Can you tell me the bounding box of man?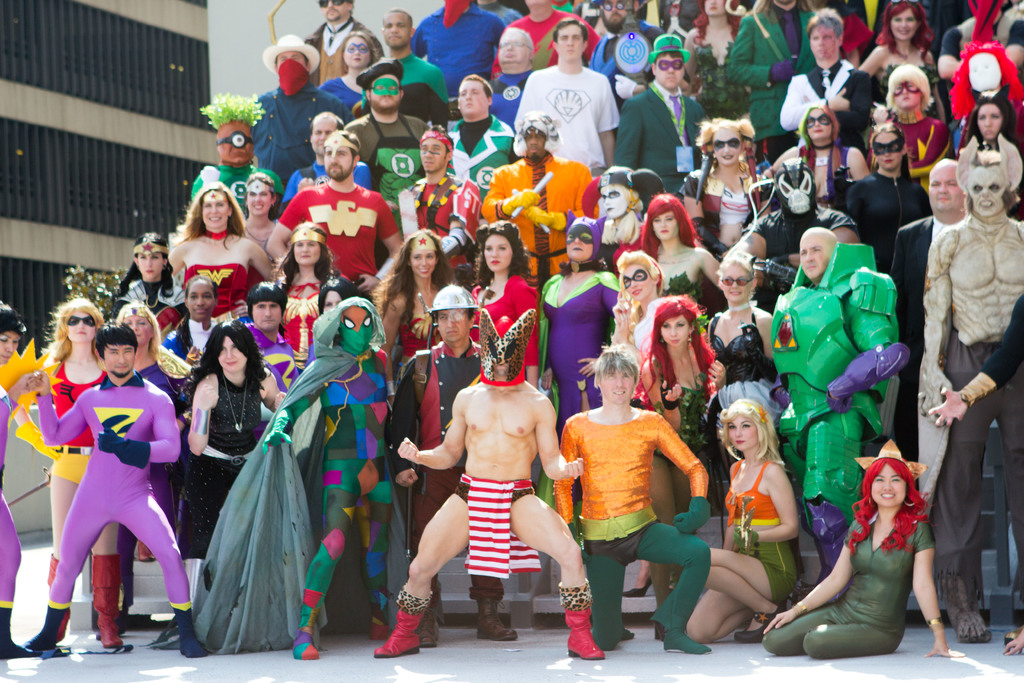
[886,160,981,500].
